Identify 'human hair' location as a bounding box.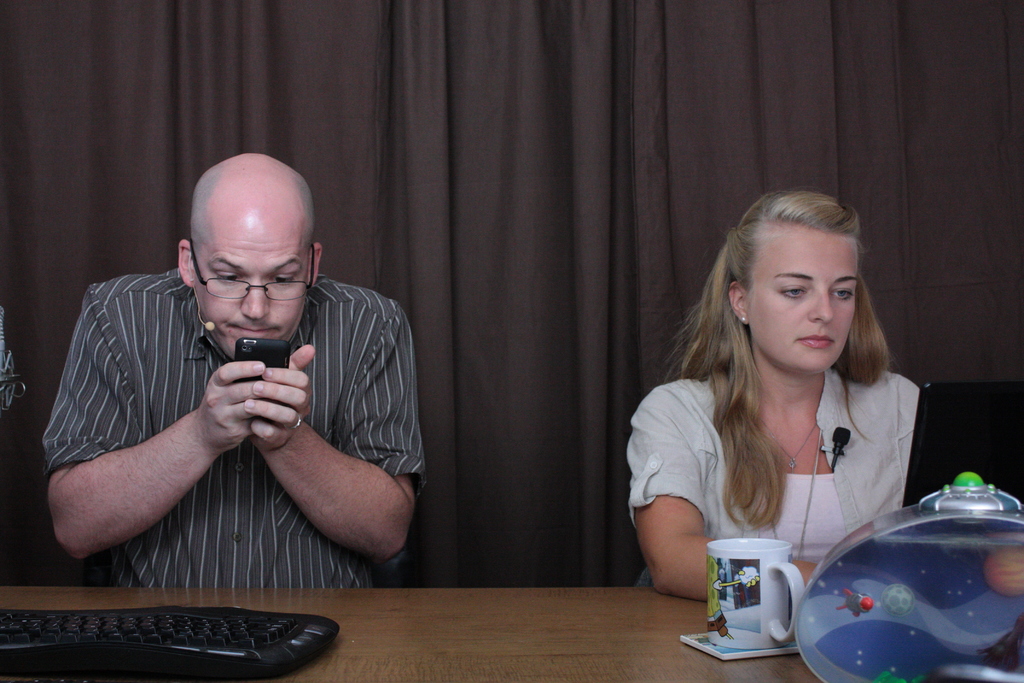
bbox=(674, 182, 890, 488).
